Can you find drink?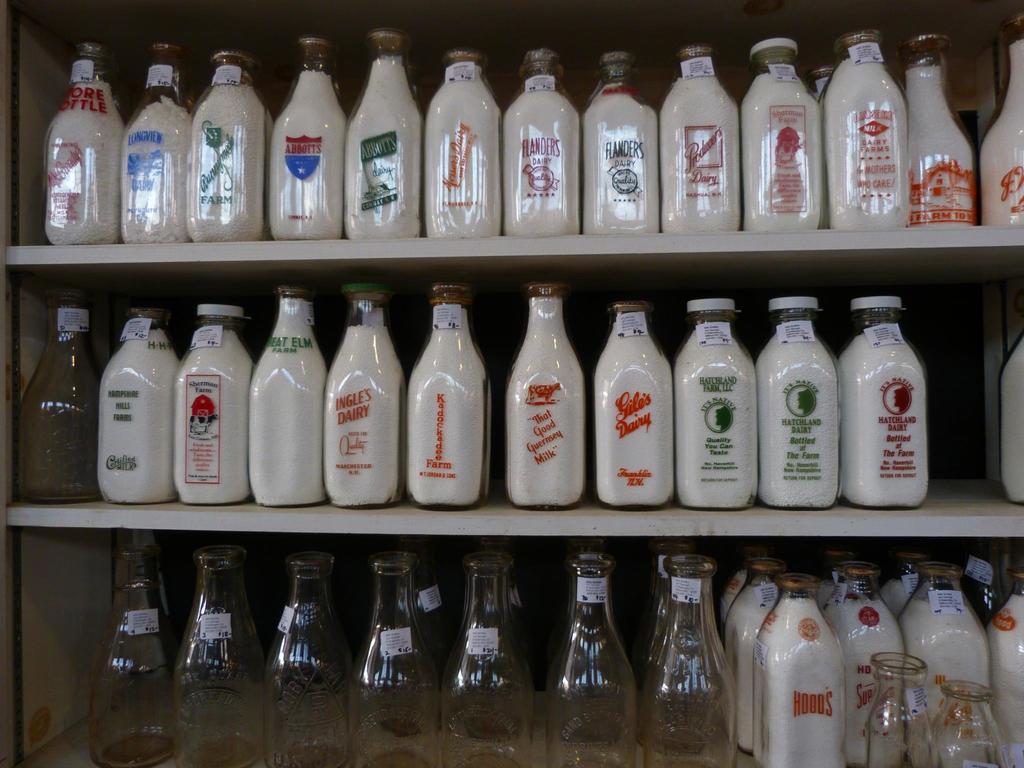
Yes, bounding box: x1=328, y1=286, x2=407, y2=507.
